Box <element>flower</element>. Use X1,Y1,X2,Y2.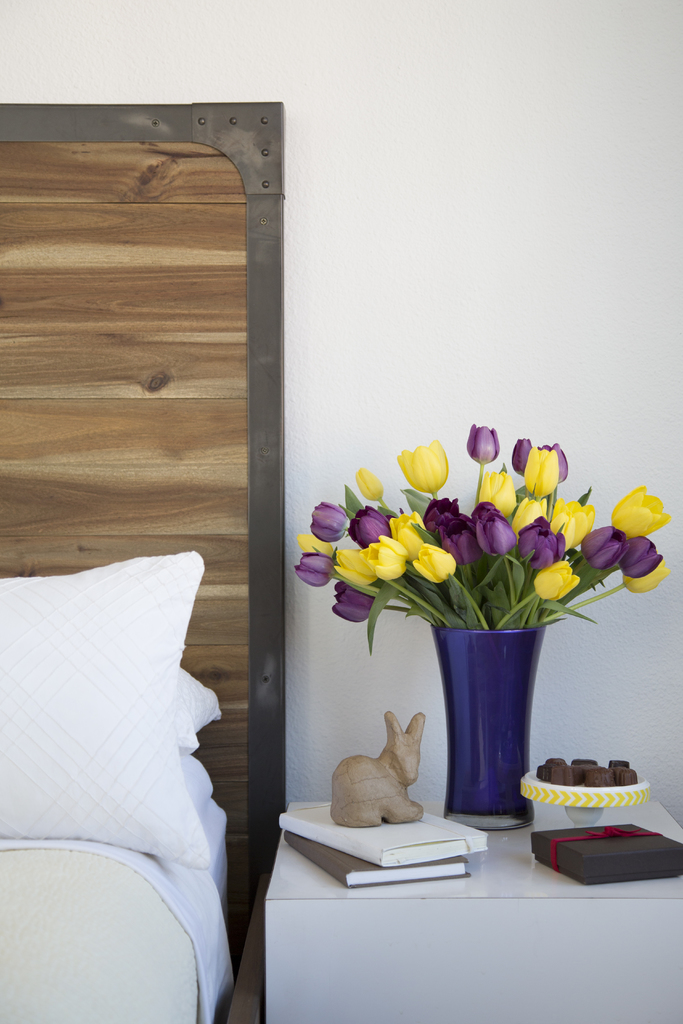
511,434,534,478.
